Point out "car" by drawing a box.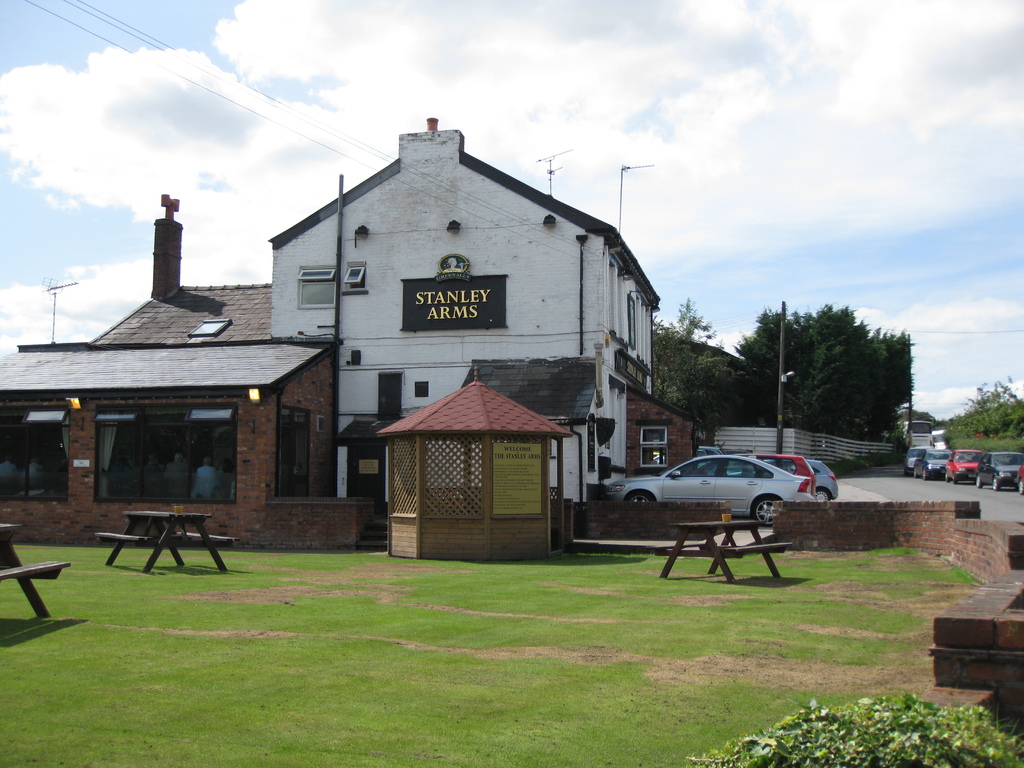
(757,454,818,493).
